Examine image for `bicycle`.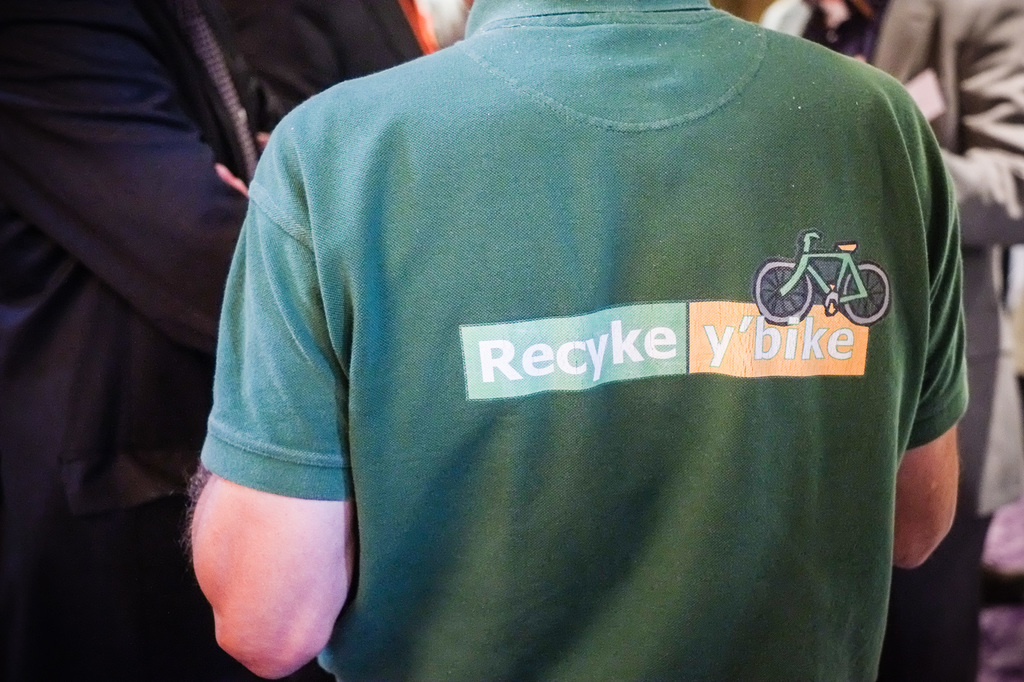
Examination result: 753,232,893,326.
